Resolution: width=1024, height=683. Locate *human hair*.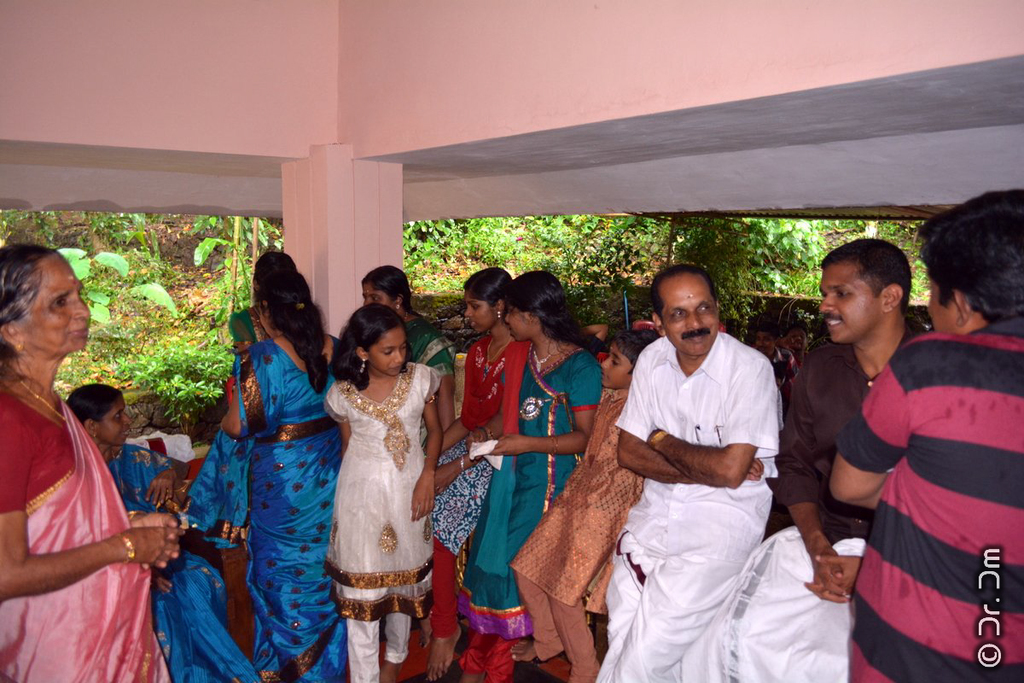
503:271:608:359.
